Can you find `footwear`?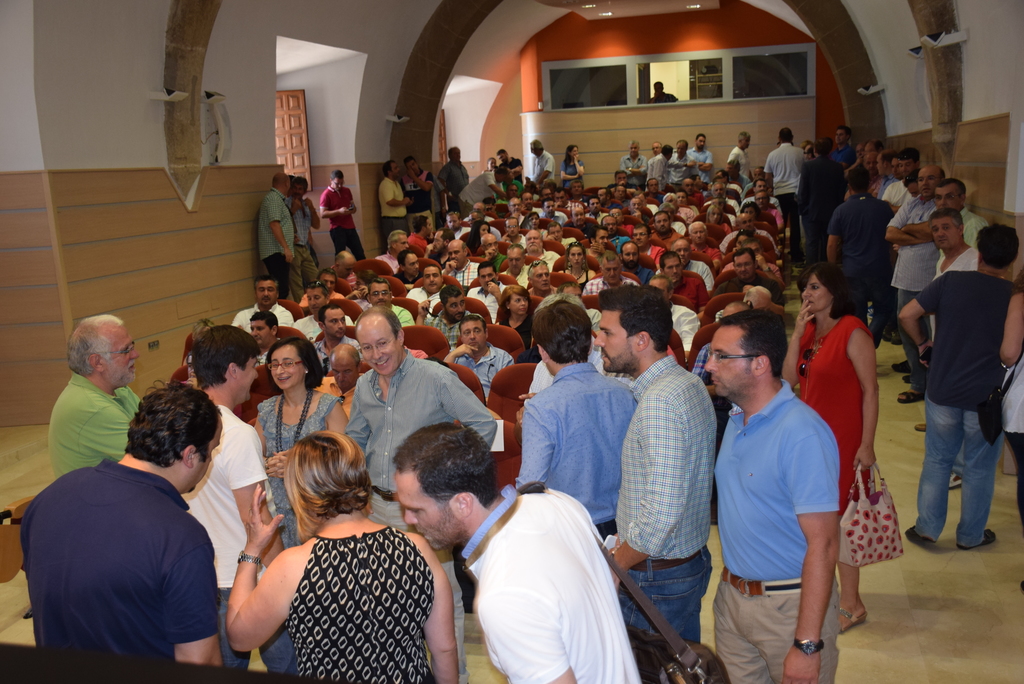
Yes, bounding box: bbox=(947, 475, 967, 492).
